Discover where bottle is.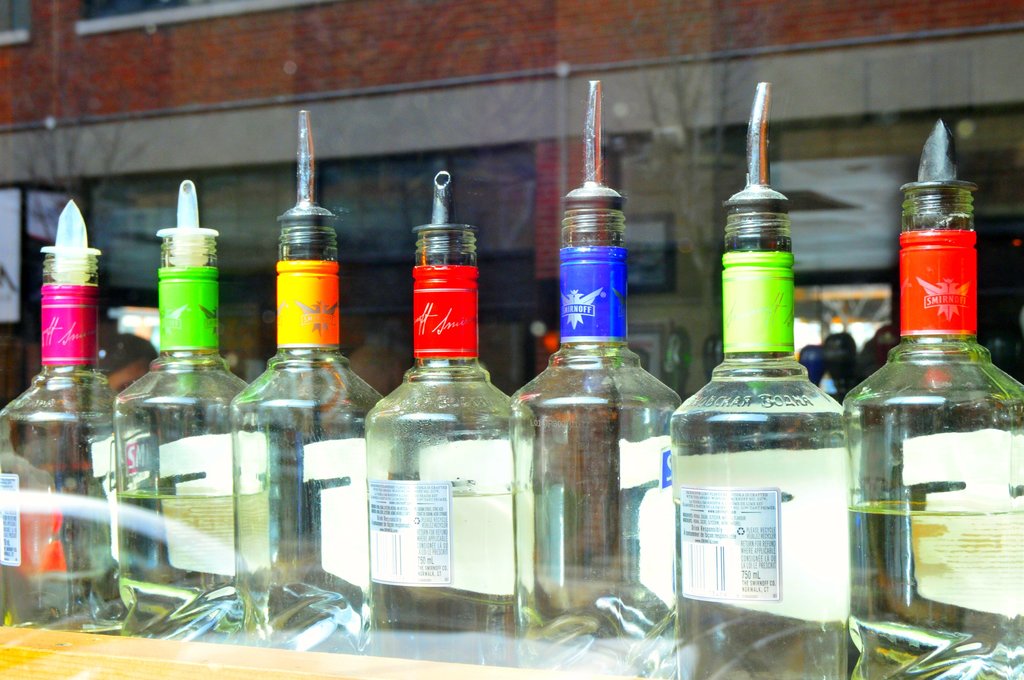
Discovered at [x1=679, y1=154, x2=870, y2=645].
